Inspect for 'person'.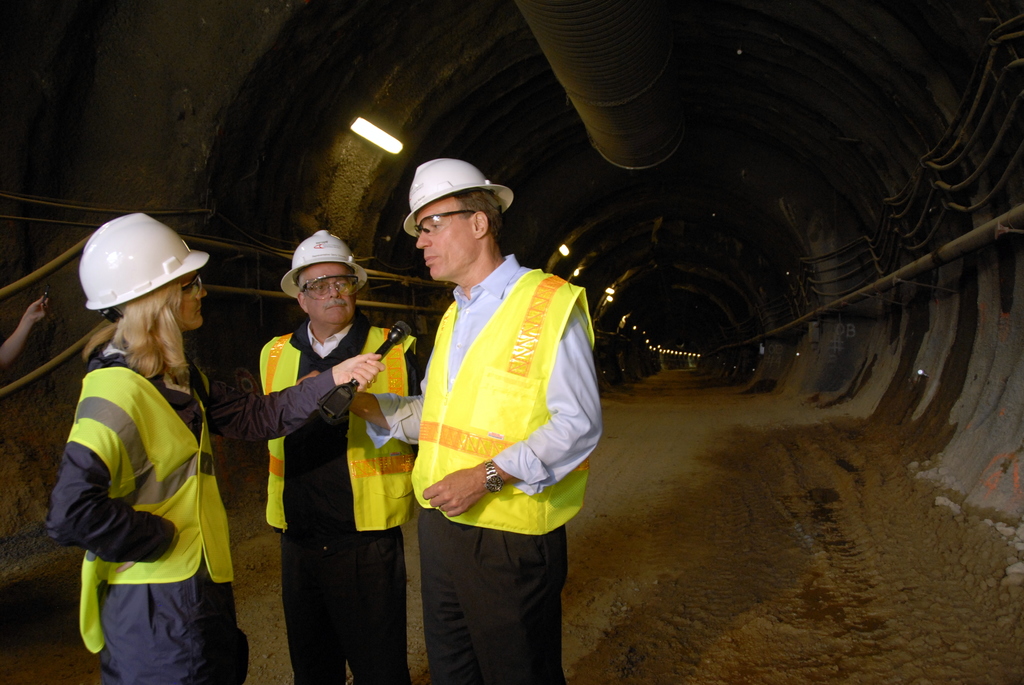
Inspection: [x1=49, y1=209, x2=382, y2=684].
